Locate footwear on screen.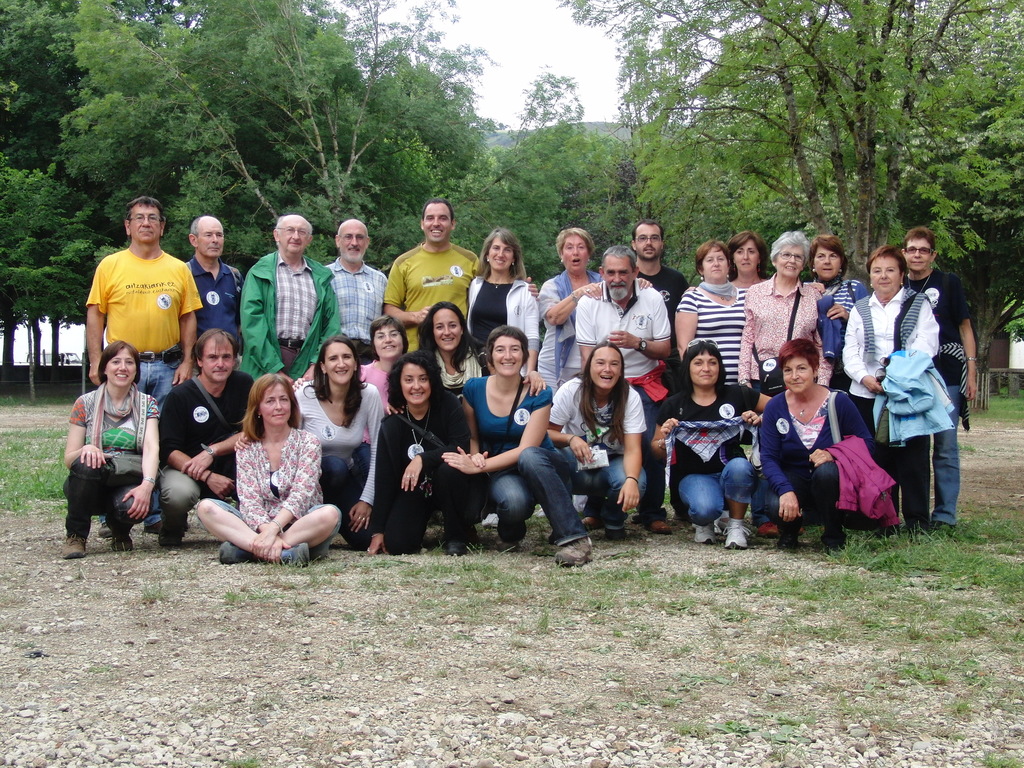
On screen at select_region(772, 525, 797, 554).
